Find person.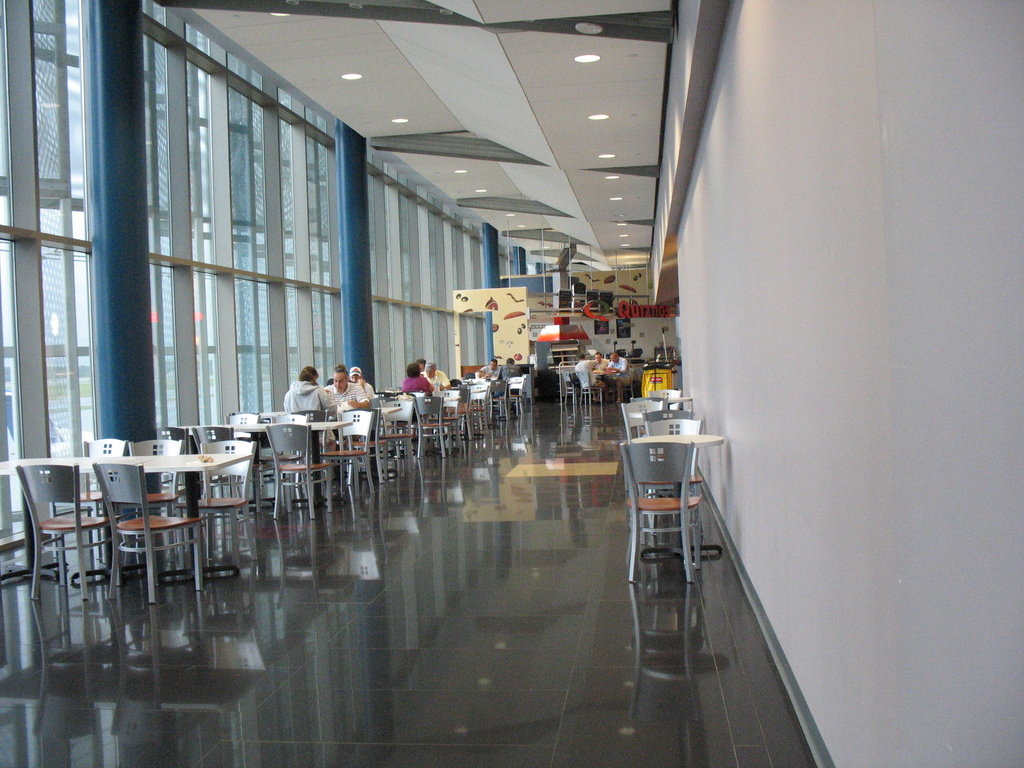
bbox(323, 364, 369, 436).
